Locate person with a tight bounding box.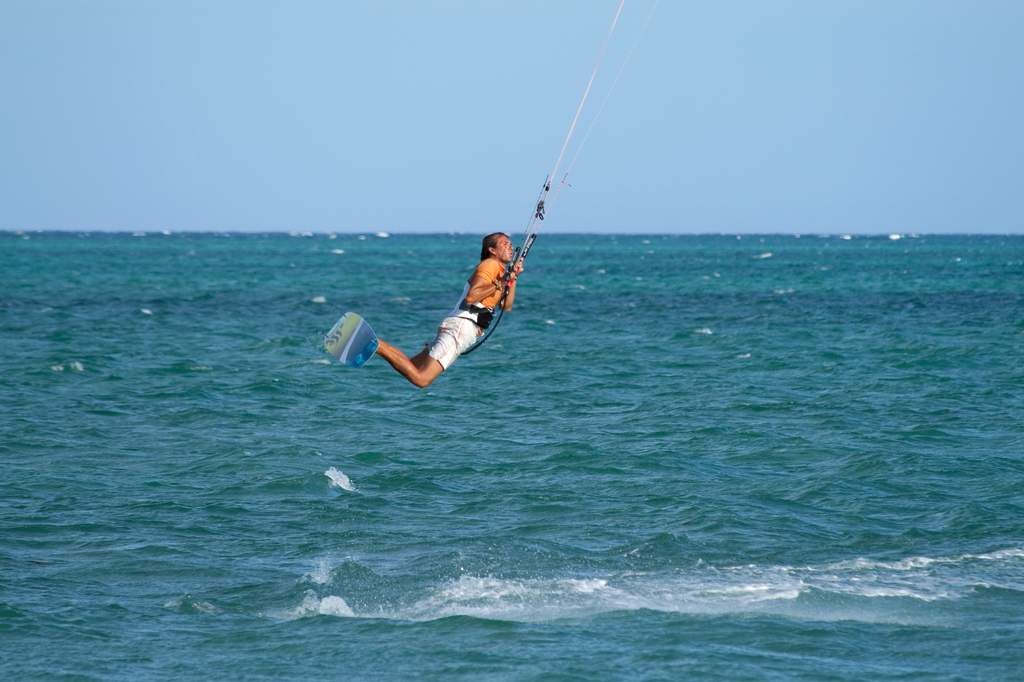
select_region(370, 231, 527, 387).
